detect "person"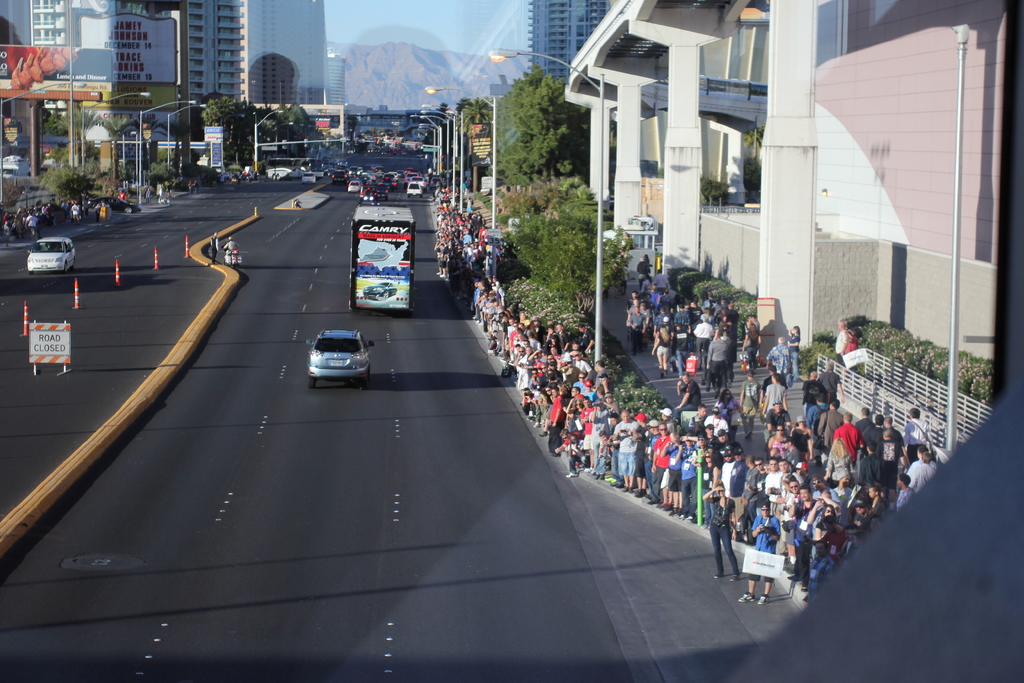
box=[703, 481, 740, 579]
